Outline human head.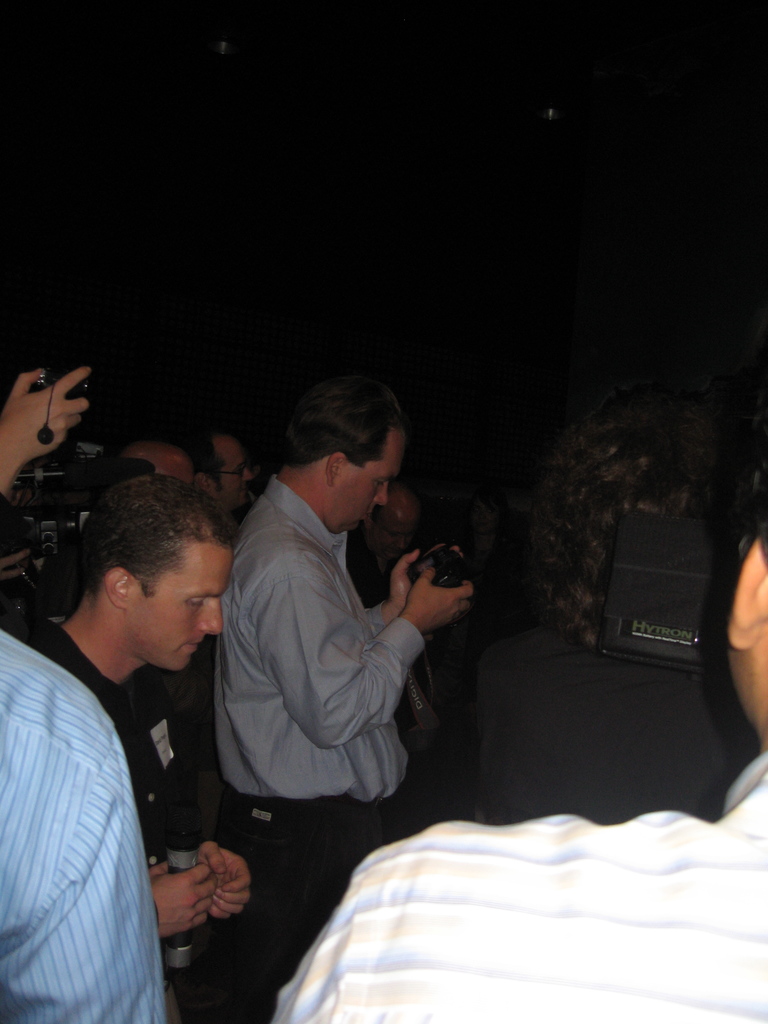
Outline: box(124, 447, 191, 486).
